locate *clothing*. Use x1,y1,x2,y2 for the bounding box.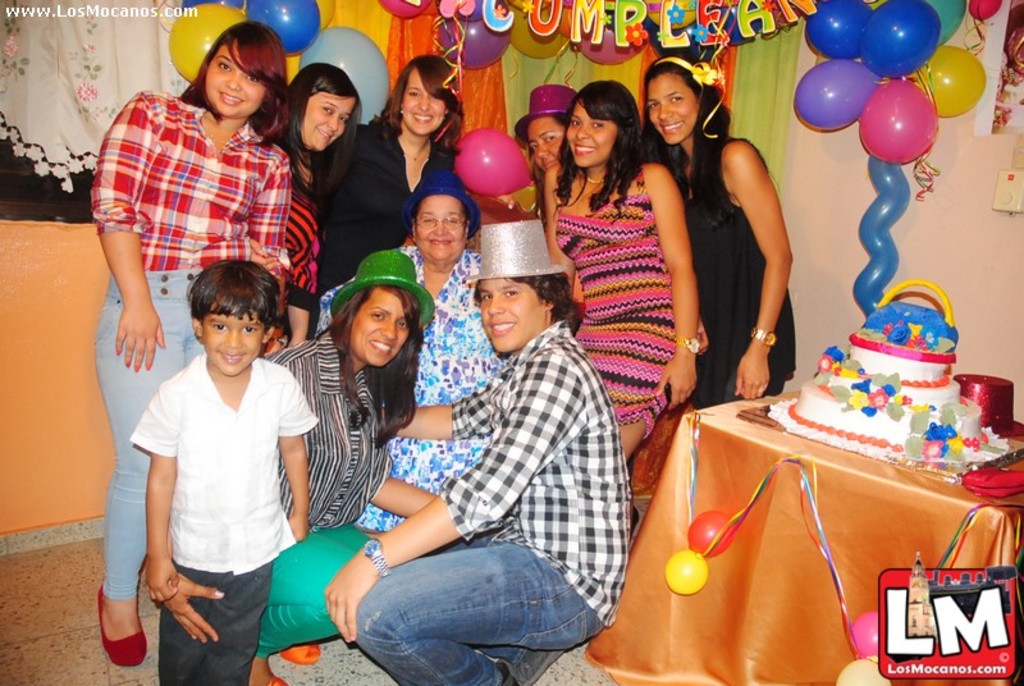
553,145,689,416.
